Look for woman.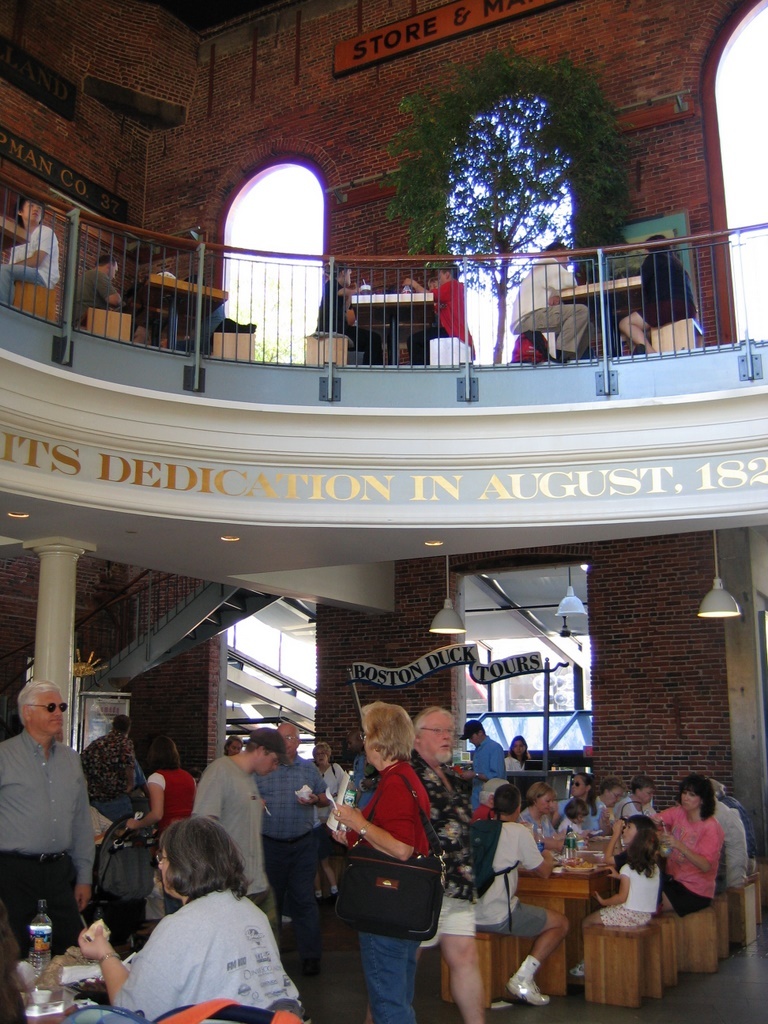
Found: rect(524, 781, 565, 856).
